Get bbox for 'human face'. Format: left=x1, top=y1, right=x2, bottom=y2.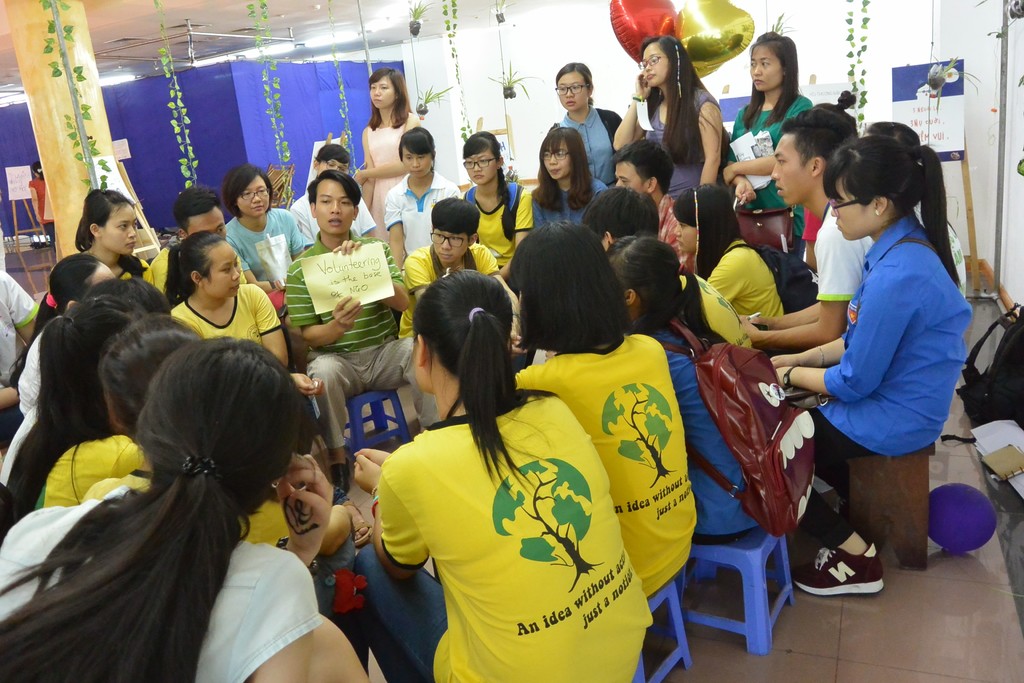
left=641, top=42, right=670, bottom=90.
